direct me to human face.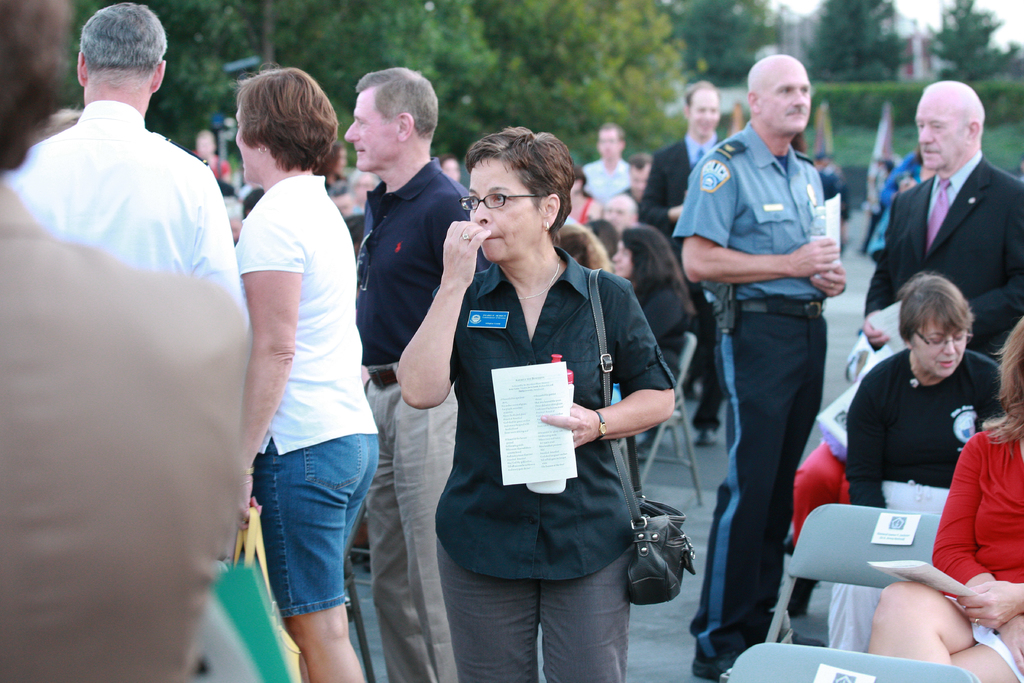
Direction: {"left": 626, "top": 161, "right": 650, "bottom": 190}.
